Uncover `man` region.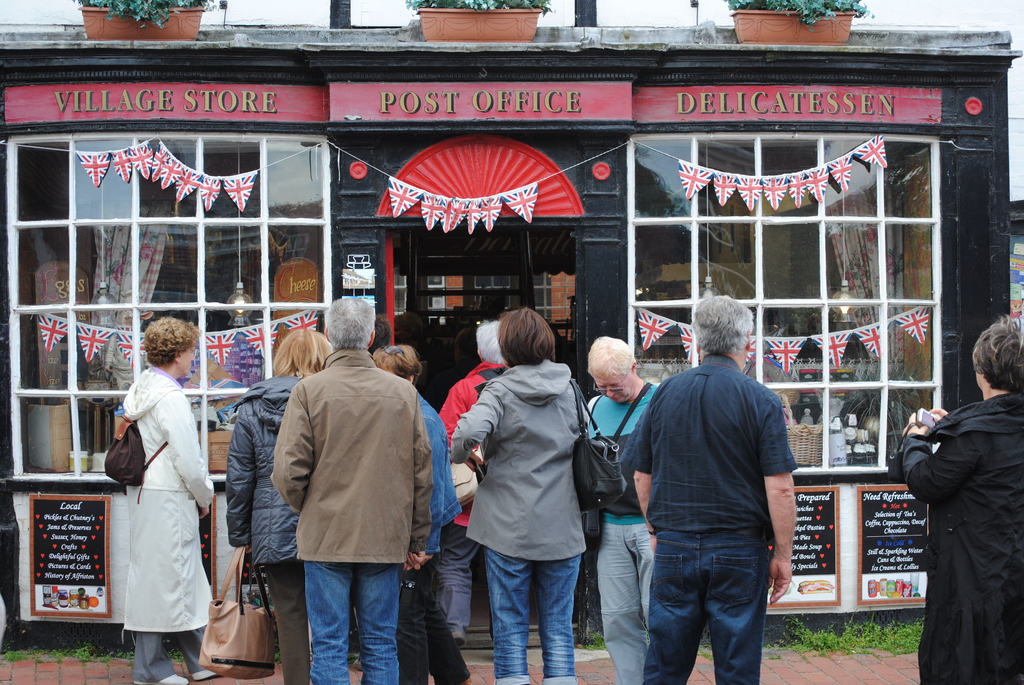
Uncovered: <region>626, 294, 797, 684</region>.
